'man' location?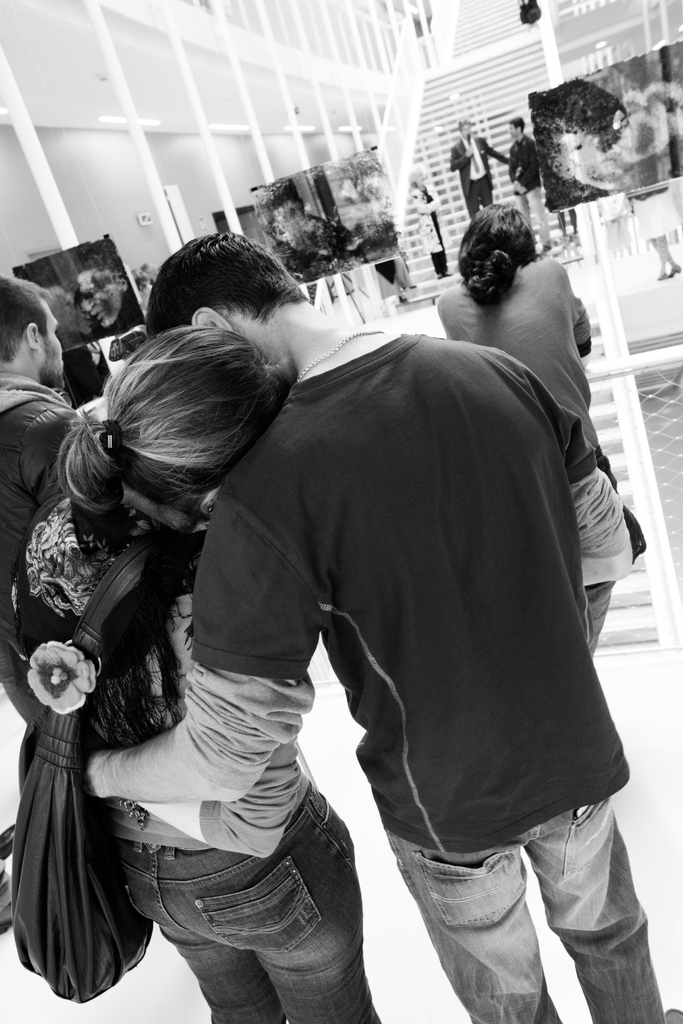
<region>0, 266, 91, 645</region>
